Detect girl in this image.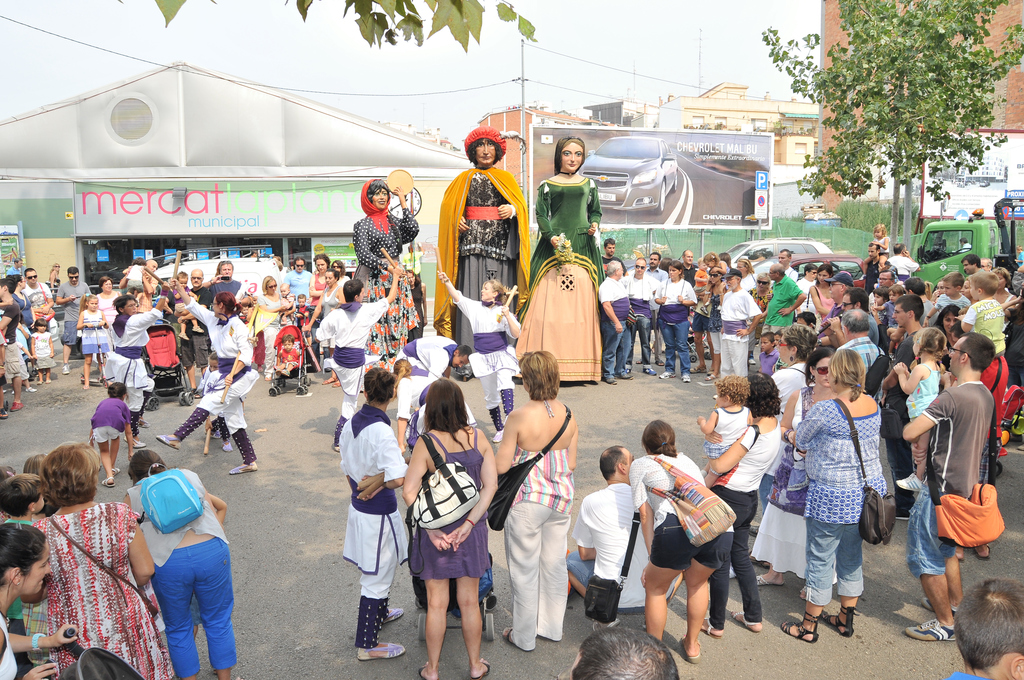
Detection: (left=869, top=223, right=893, bottom=269).
